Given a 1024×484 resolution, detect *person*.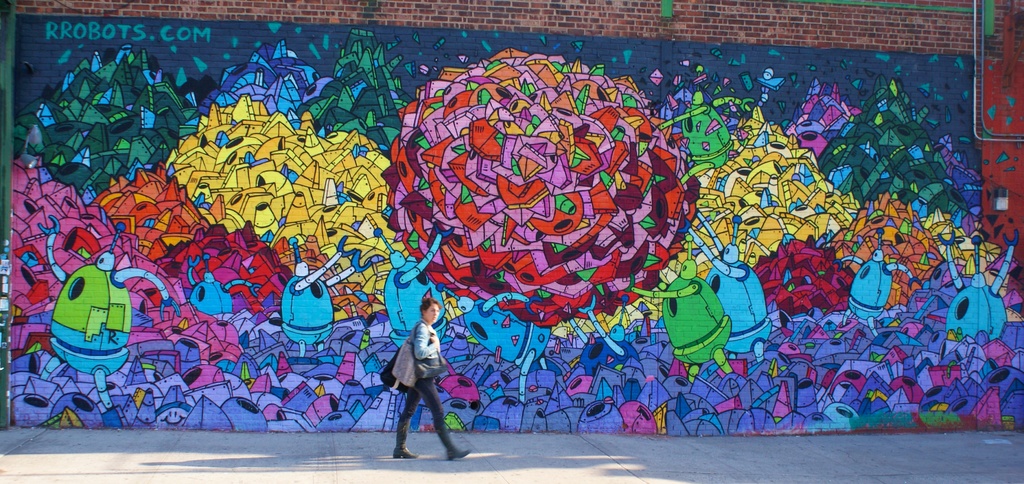
locate(381, 294, 470, 466).
